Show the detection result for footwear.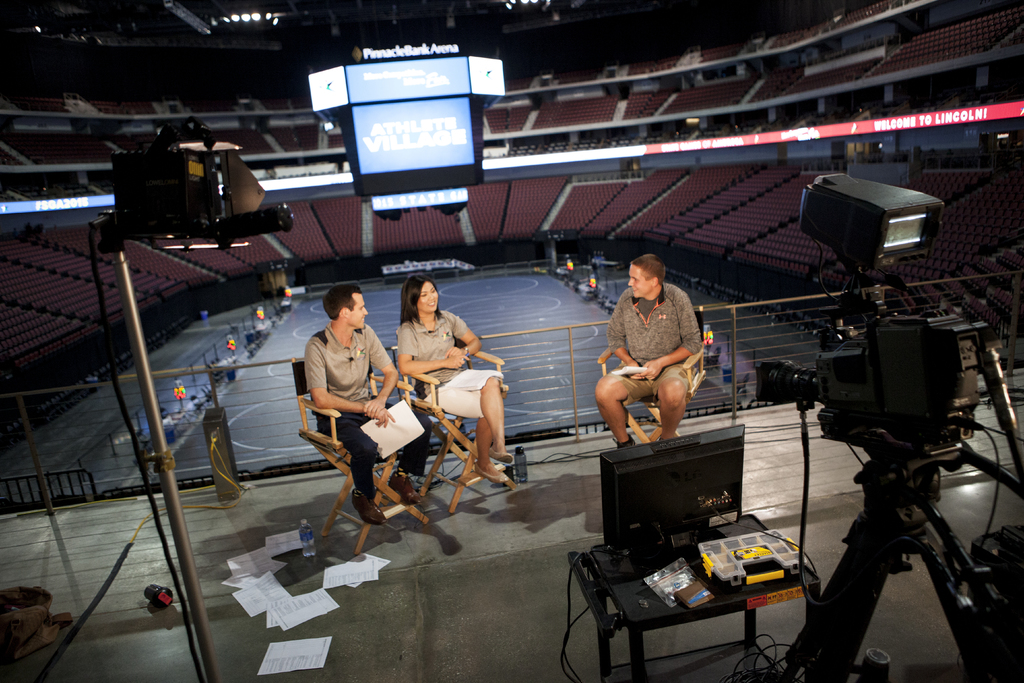
{"left": 472, "top": 461, "right": 512, "bottom": 483}.
